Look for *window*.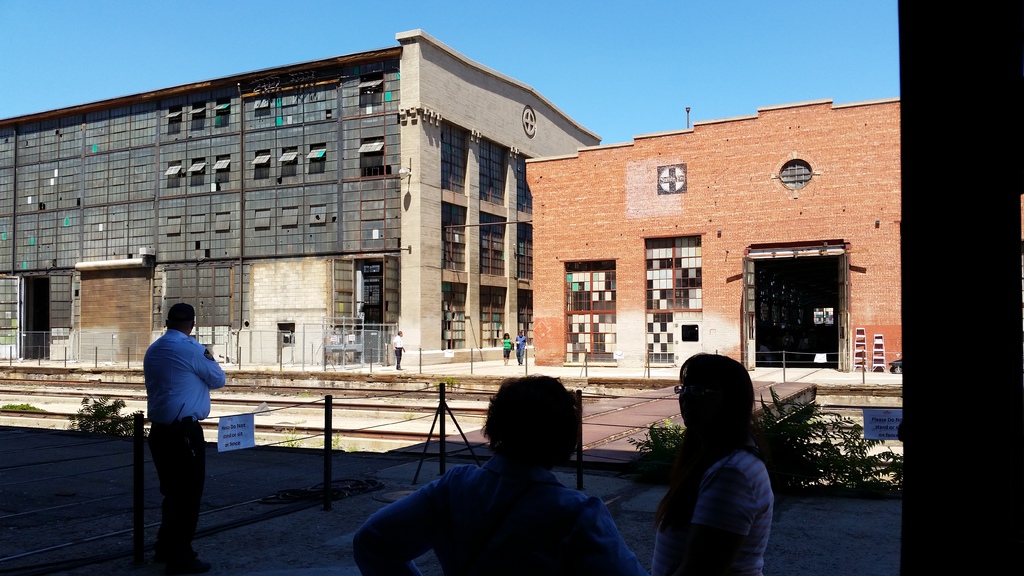
Found: 516, 156, 535, 216.
